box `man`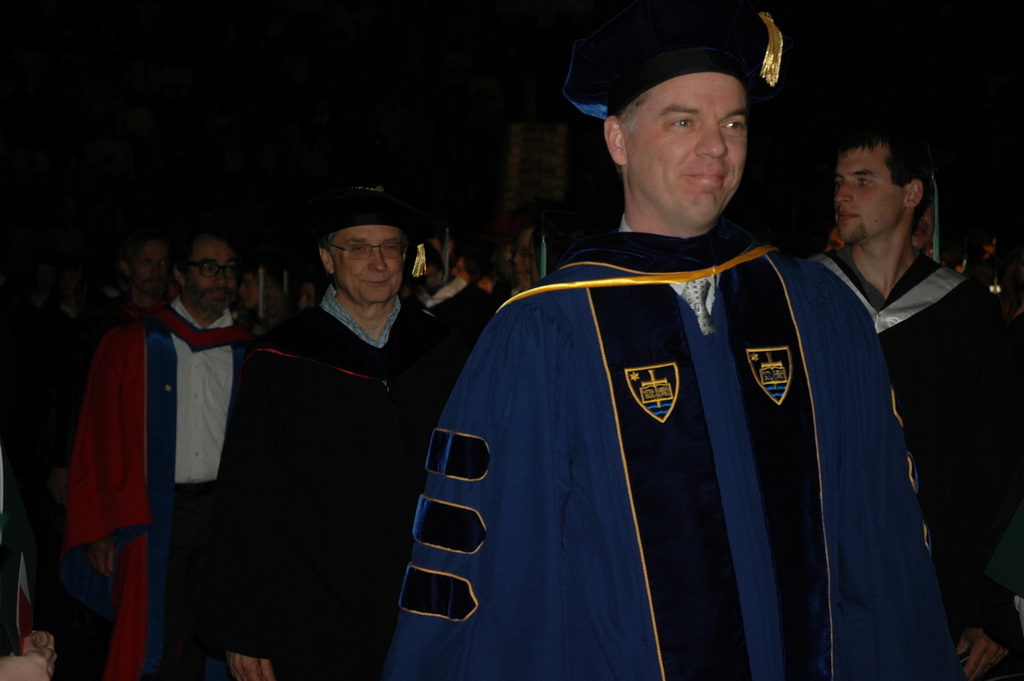
399, 222, 493, 361
